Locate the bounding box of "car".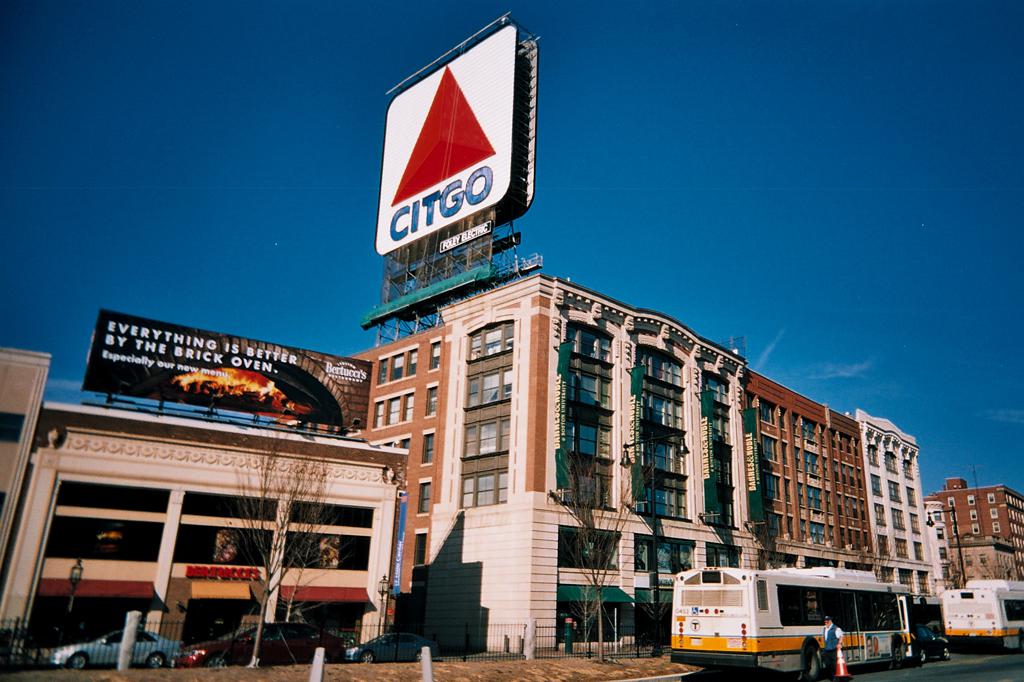
Bounding box: 357,628,437,660.
